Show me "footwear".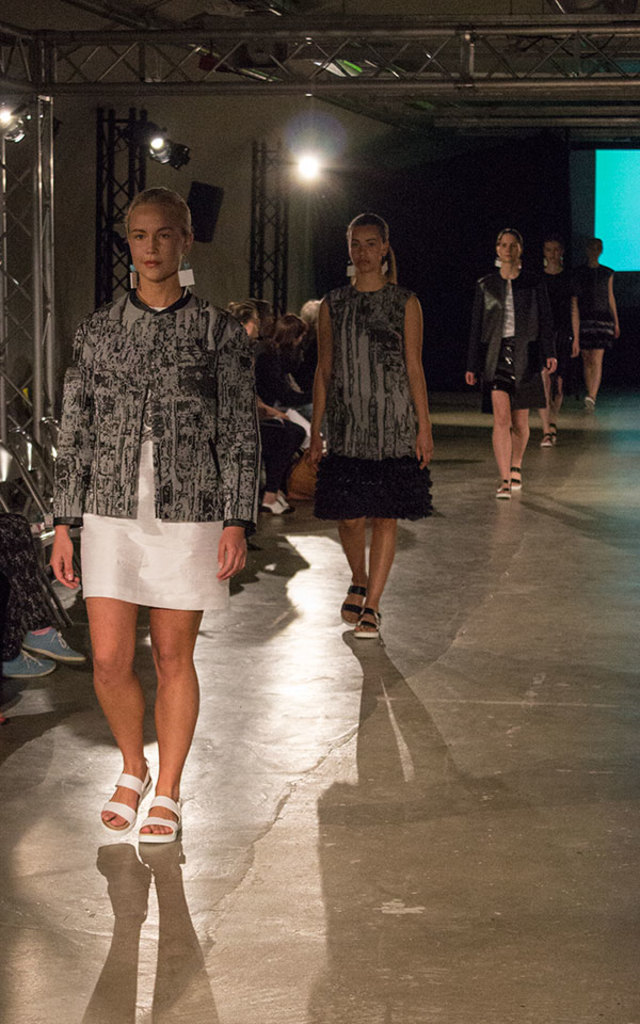
"footwear" is here: <bbox>99, 768, 149, 837</bbox>.
